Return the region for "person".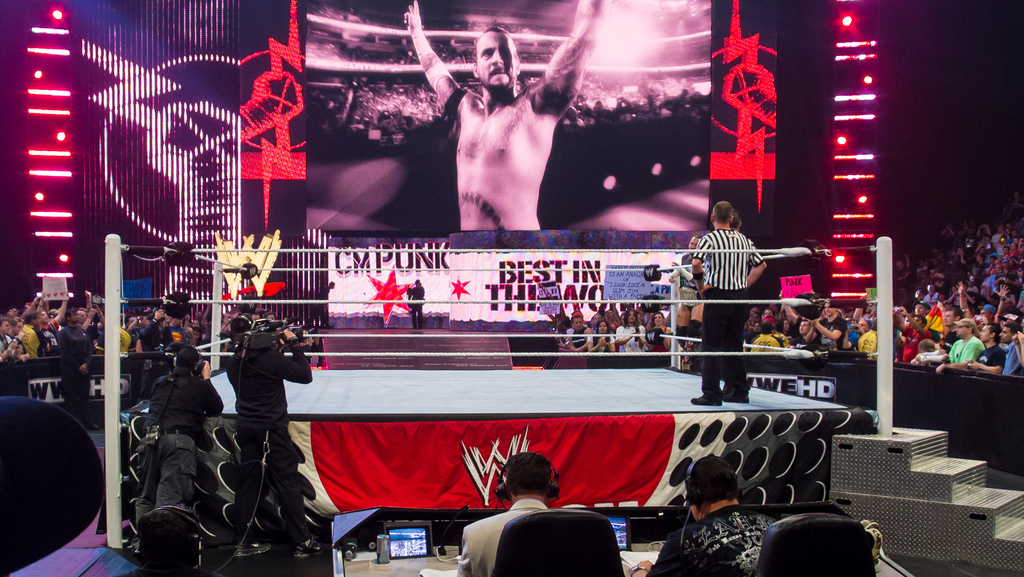
region(400, 0, 605, 228).
